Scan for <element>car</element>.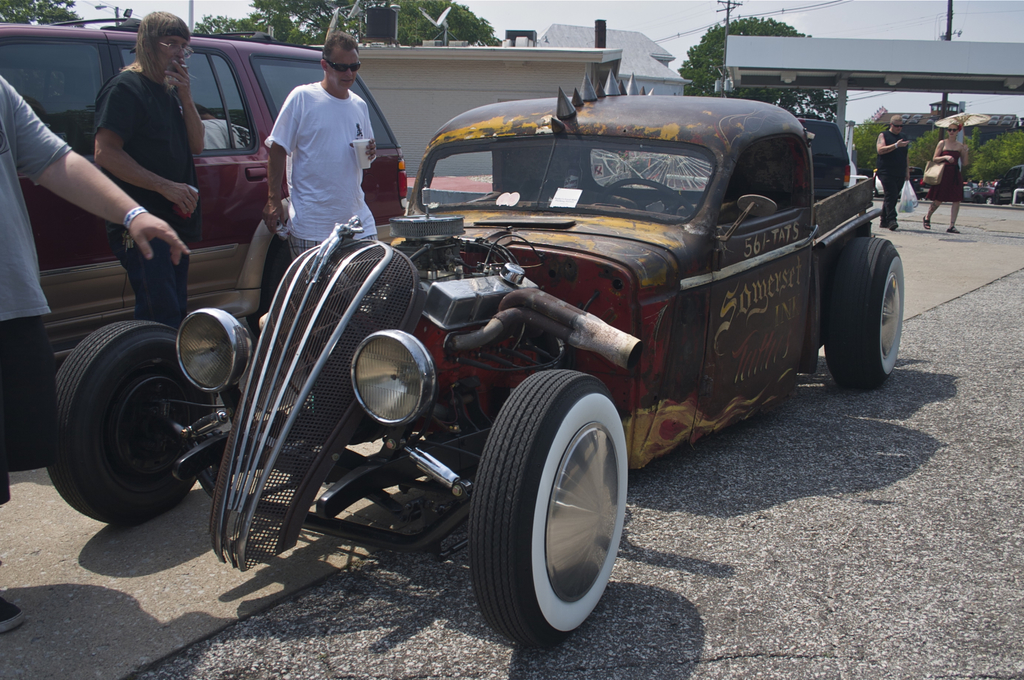
Scan result: x1=97 y1=87 x2=905 y2=635.
